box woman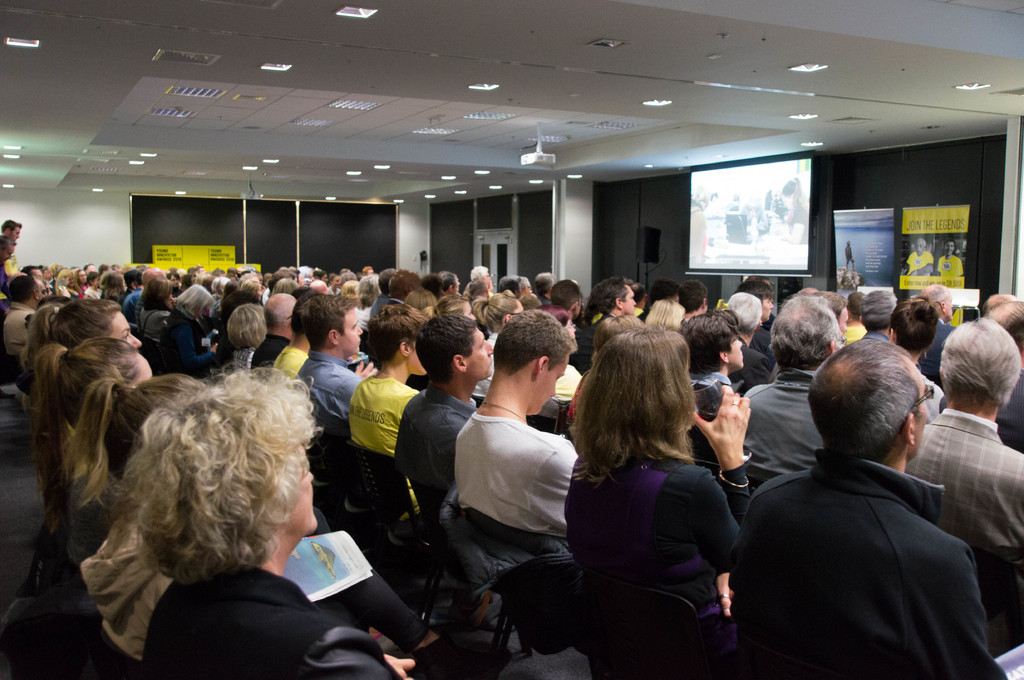
bbox=(881, 297, 954, 427)
